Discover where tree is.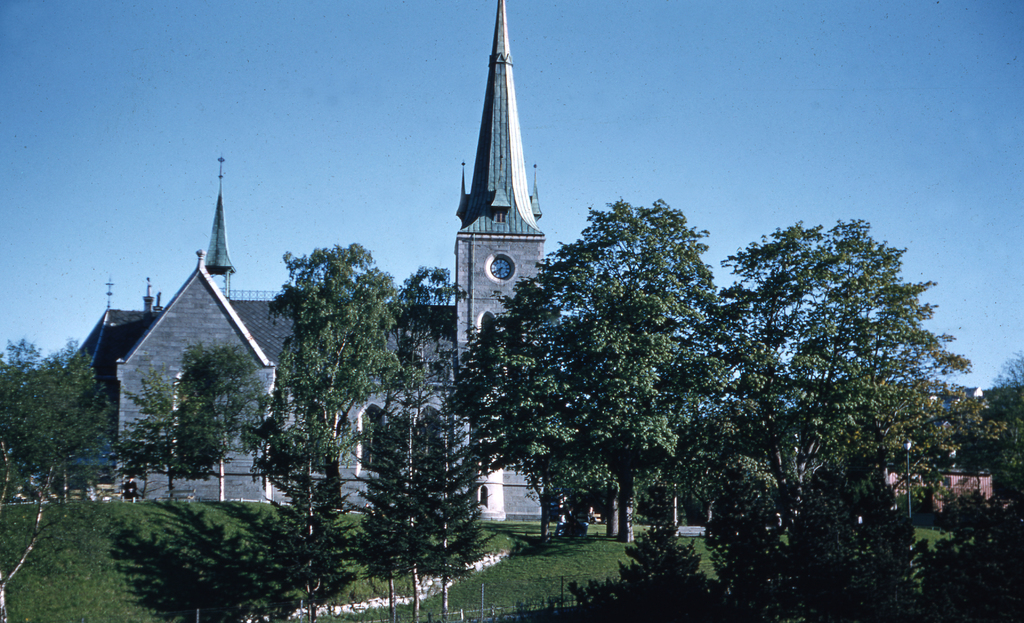
Discovered at [355, 405, 481, 622].
